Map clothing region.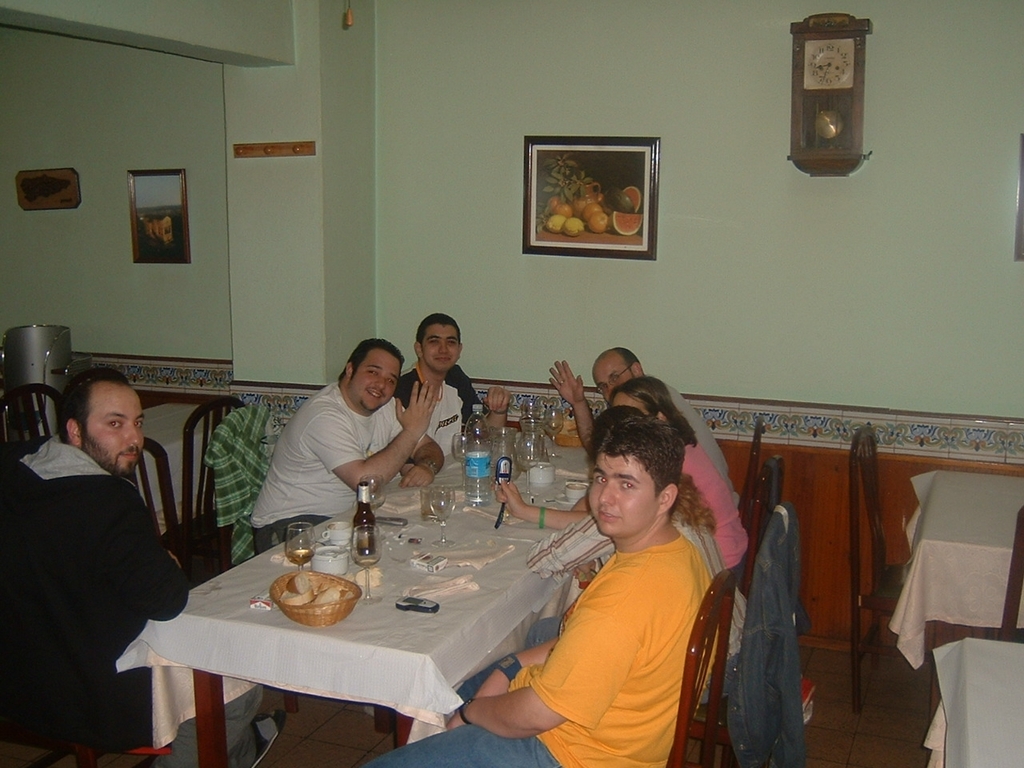
Mapped to left=395, top=366, right=485, bottom=463.
